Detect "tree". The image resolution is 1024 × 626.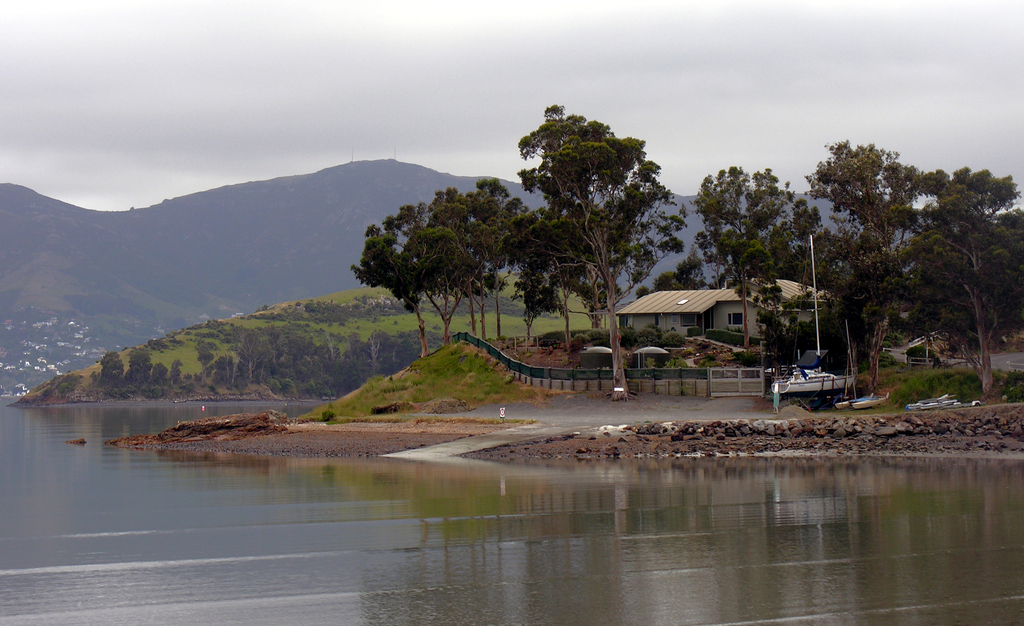
749 209 898 402.
